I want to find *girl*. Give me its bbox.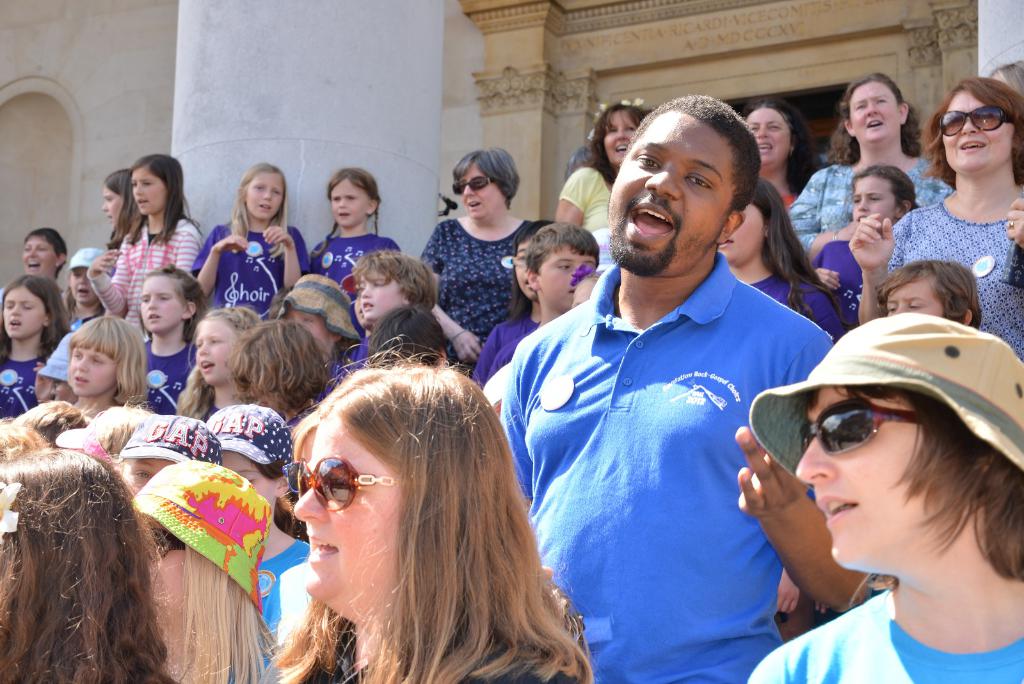
rect(211, 407, 290, 522).
